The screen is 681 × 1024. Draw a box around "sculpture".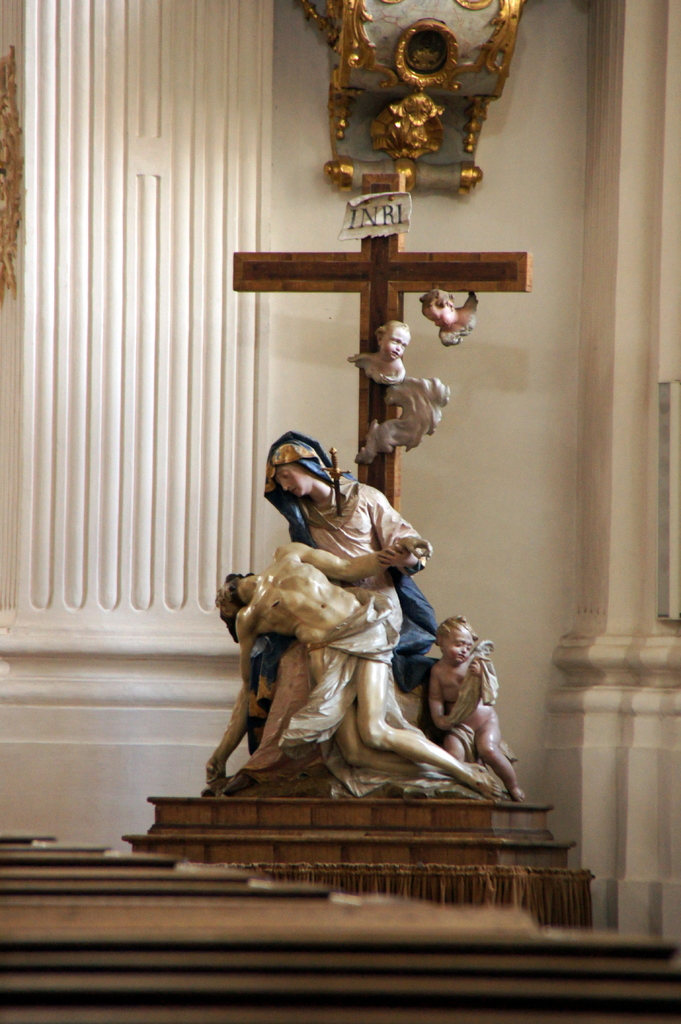
select_region(186, 484, 514, 832).
